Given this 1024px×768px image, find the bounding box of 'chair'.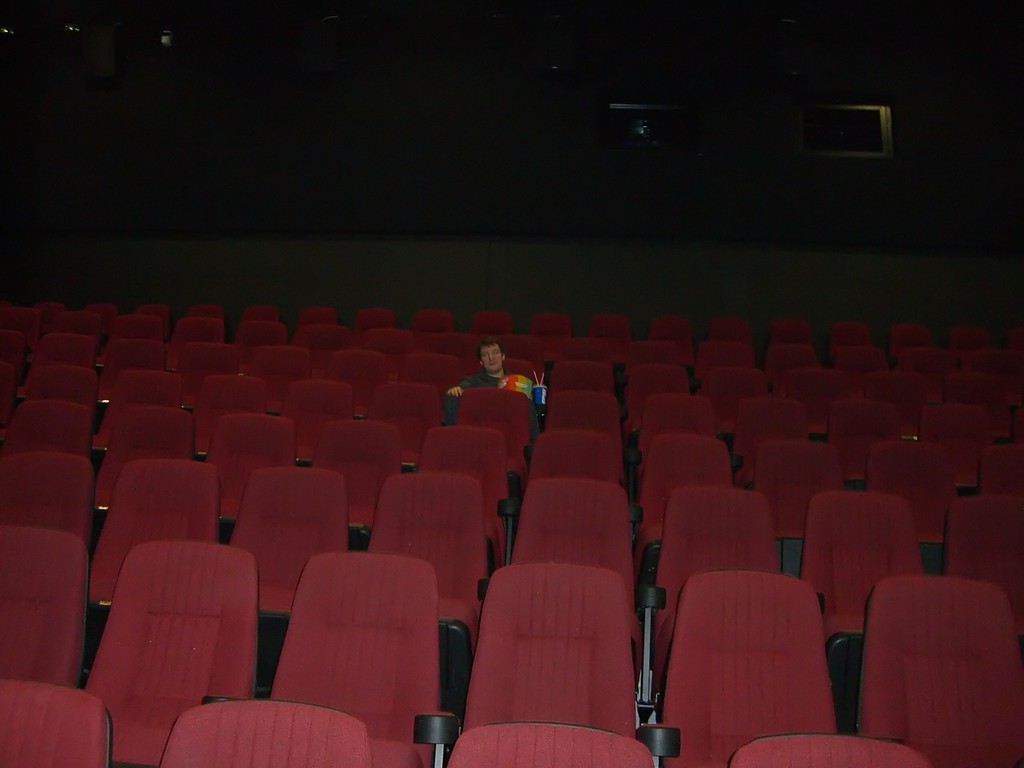
rect(631, 333, 692, 365).
